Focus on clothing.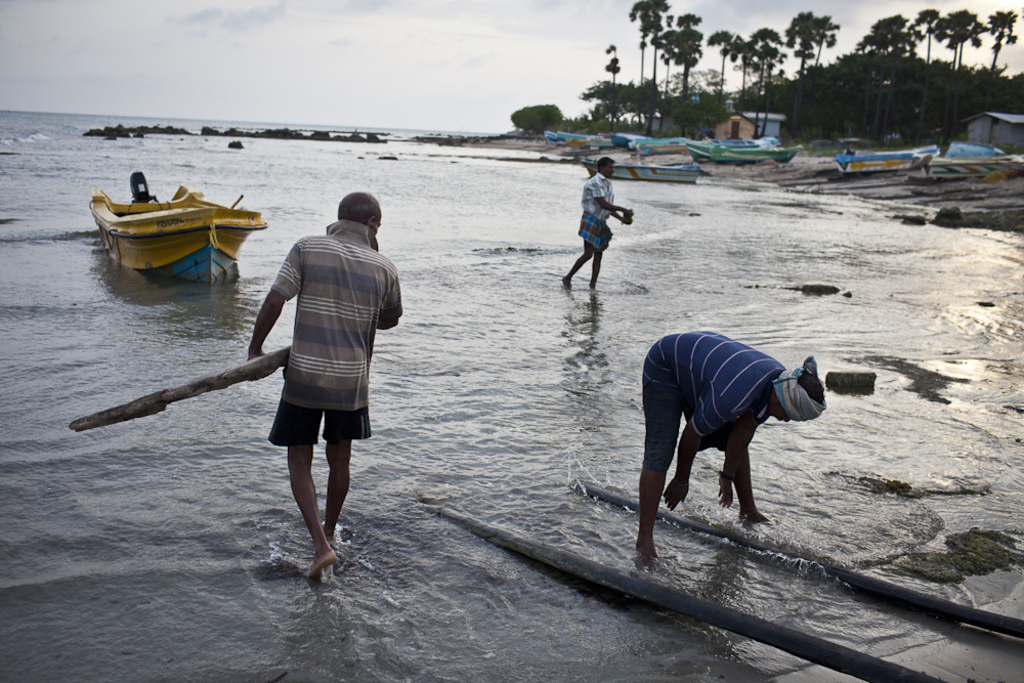
Focused at select_region(648, 331, 788, 477).
